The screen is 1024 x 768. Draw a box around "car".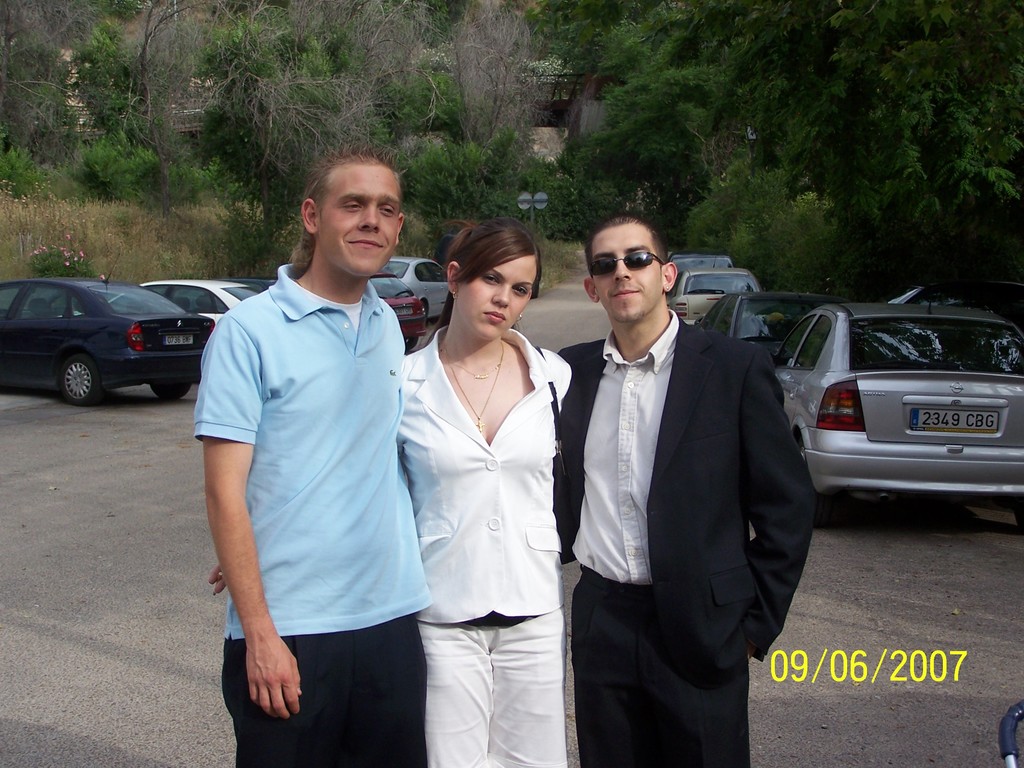
<box>0,272,211,408</box>.
